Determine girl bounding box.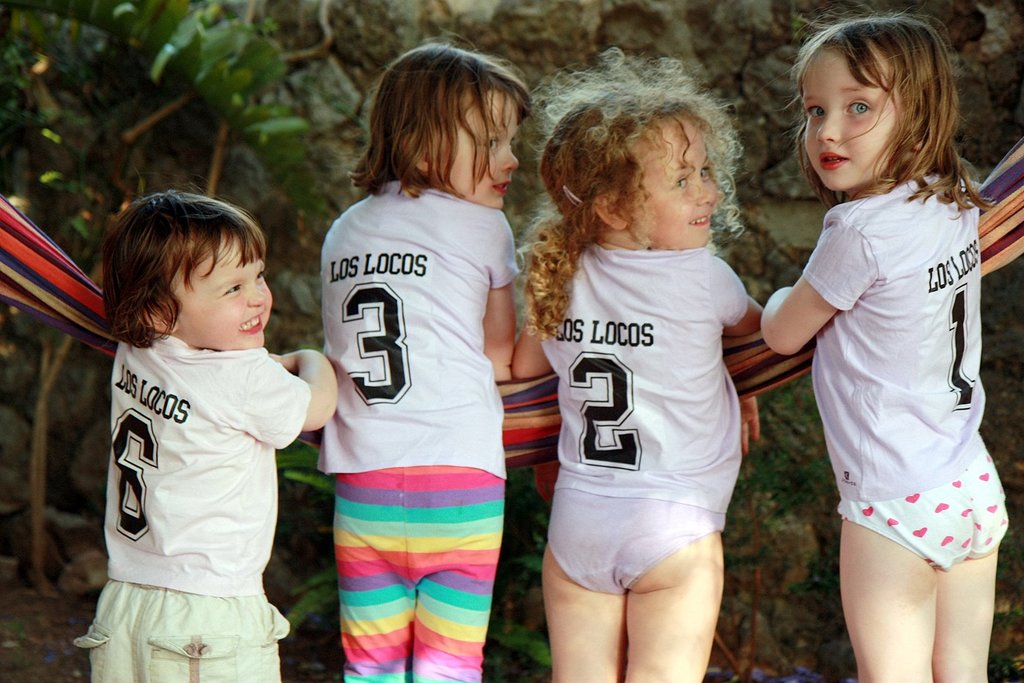
Determined: left=508, top=45, right=758, bottom=682.
